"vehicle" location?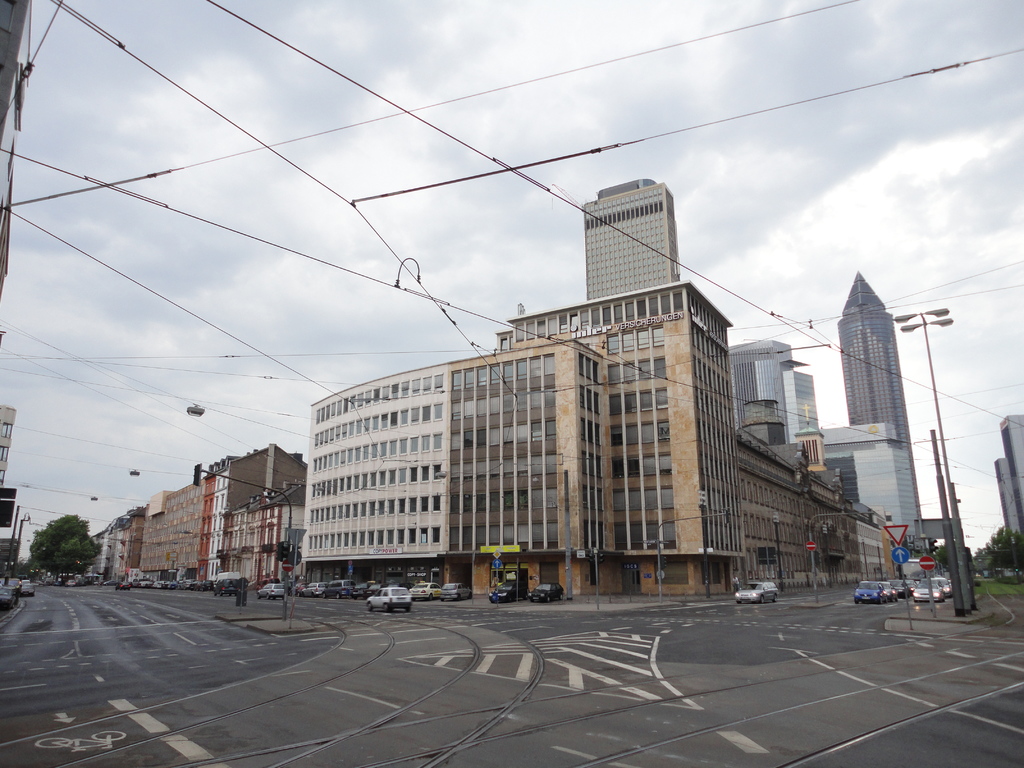
733/577/783/605
